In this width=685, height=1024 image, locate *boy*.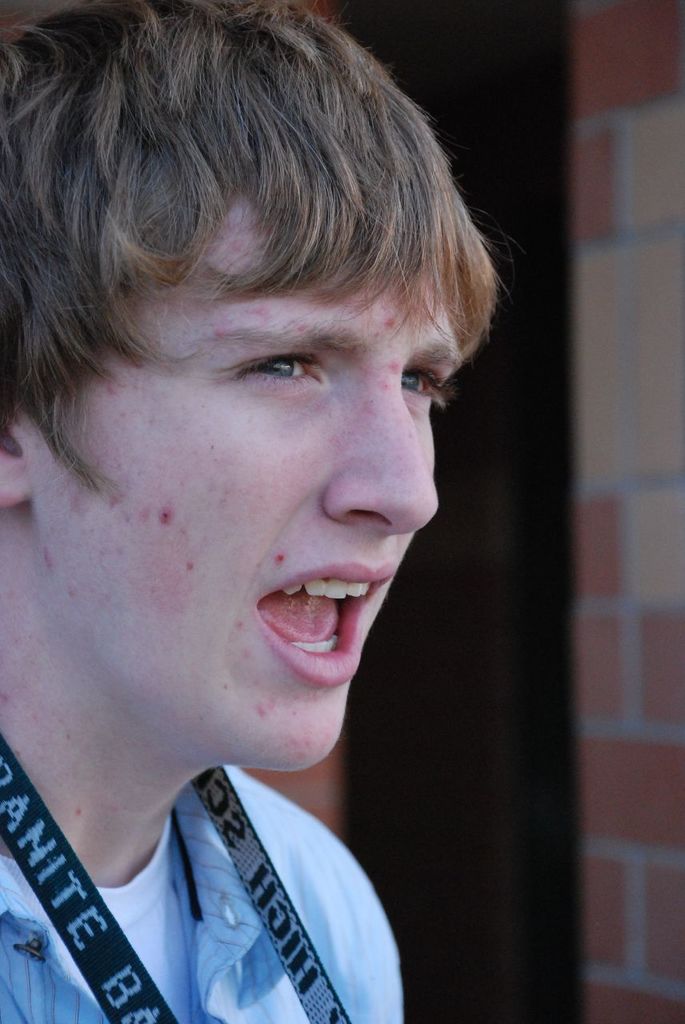
Bounding box: 0 0 518 1023.
